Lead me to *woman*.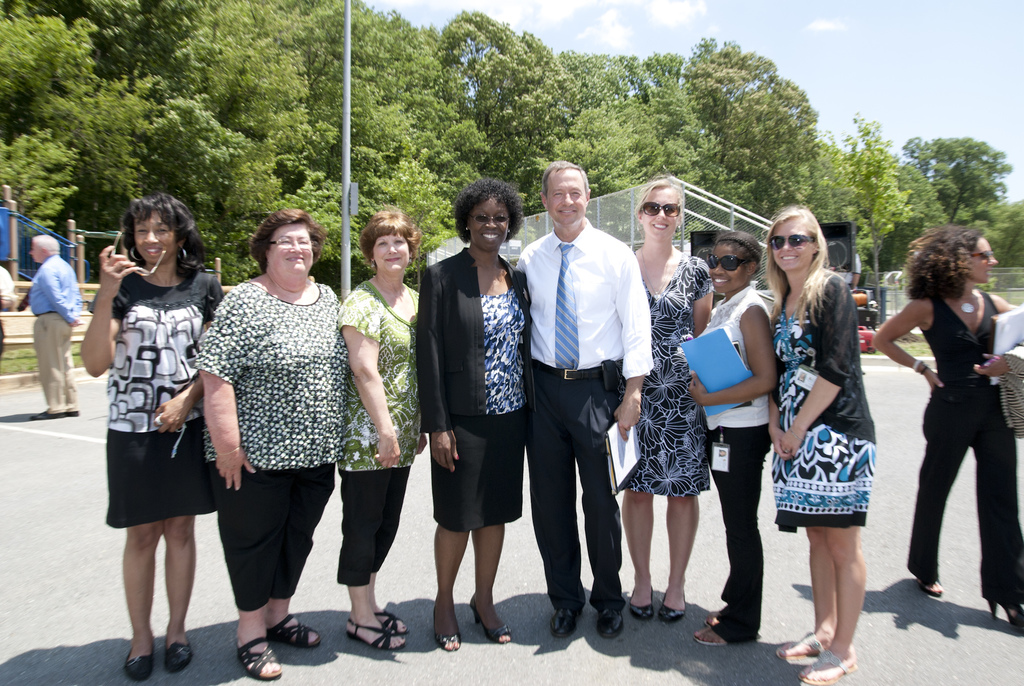
Lead to 871:222:1023:629.
